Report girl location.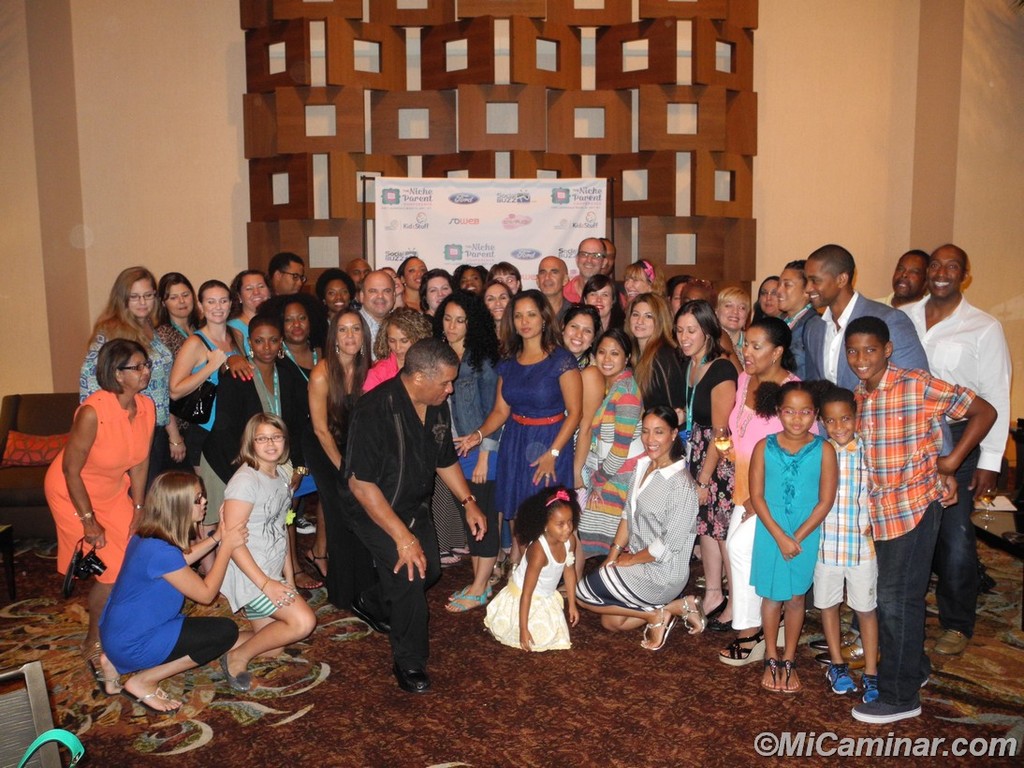
Report: <bbox>449, 256, 526, 347</bbox>.
